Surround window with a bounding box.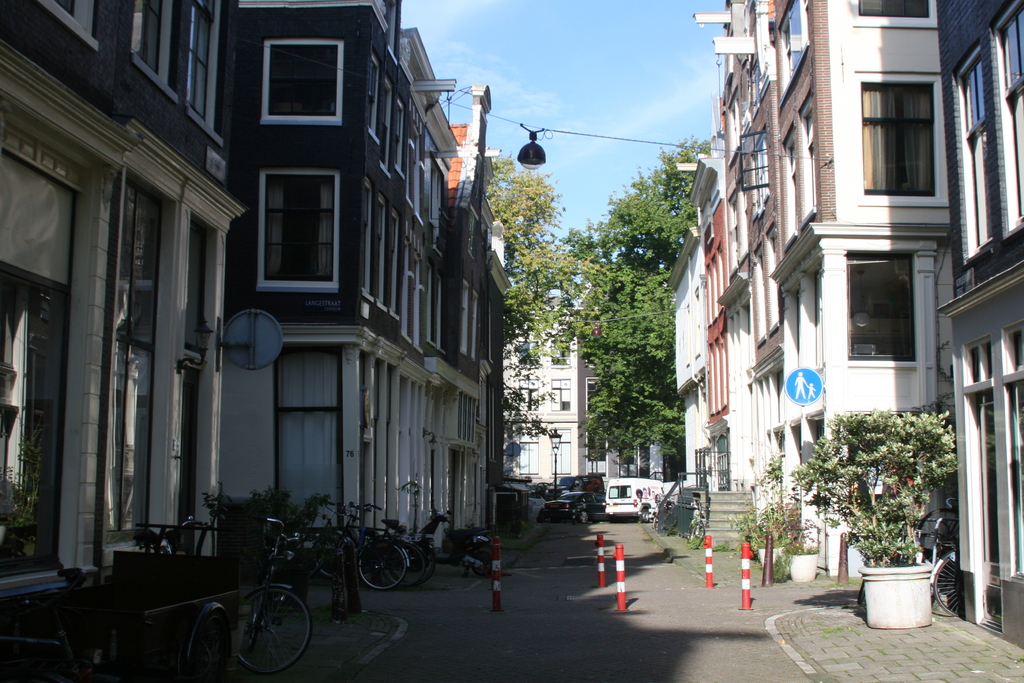
551:434:575:477.
